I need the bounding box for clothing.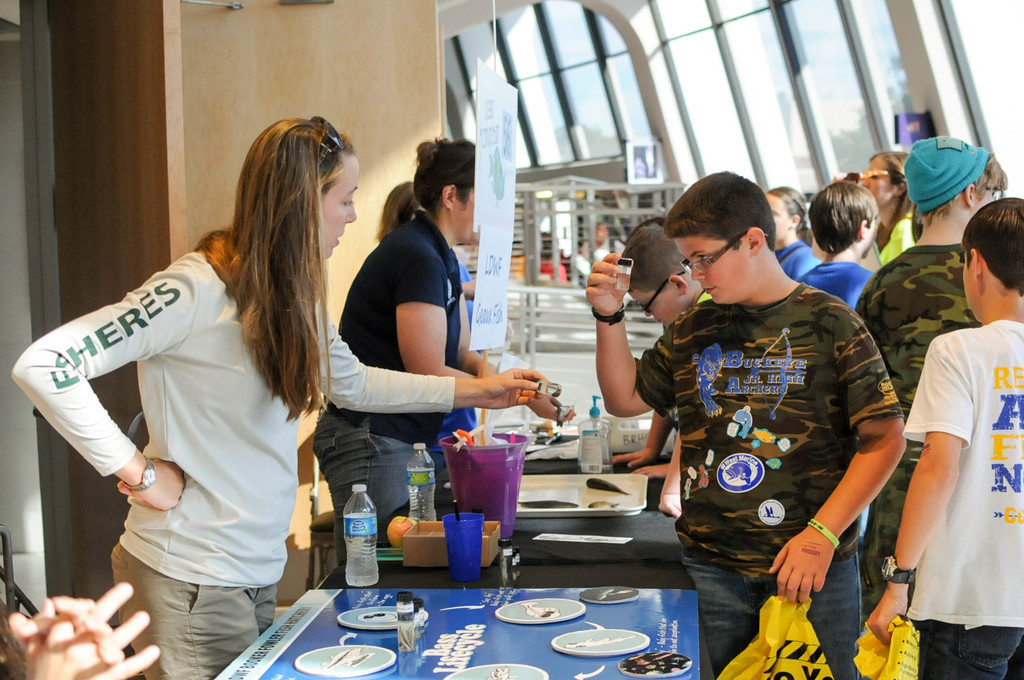
Here it is: [11, 224, 458, 679].
